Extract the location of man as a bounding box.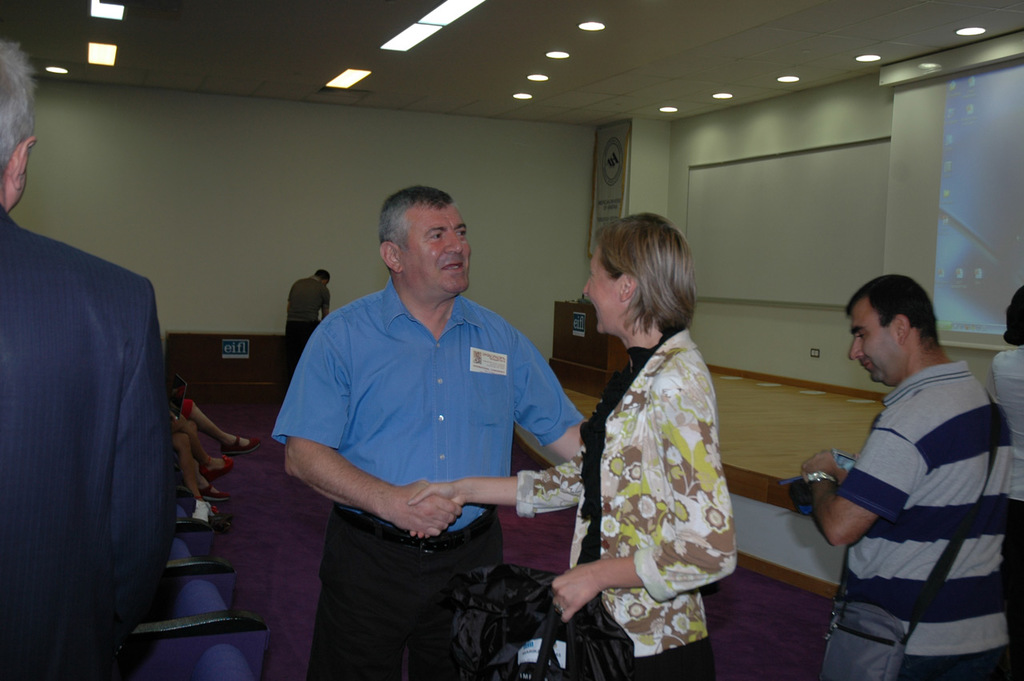
box(262, 186, 592, 680).
